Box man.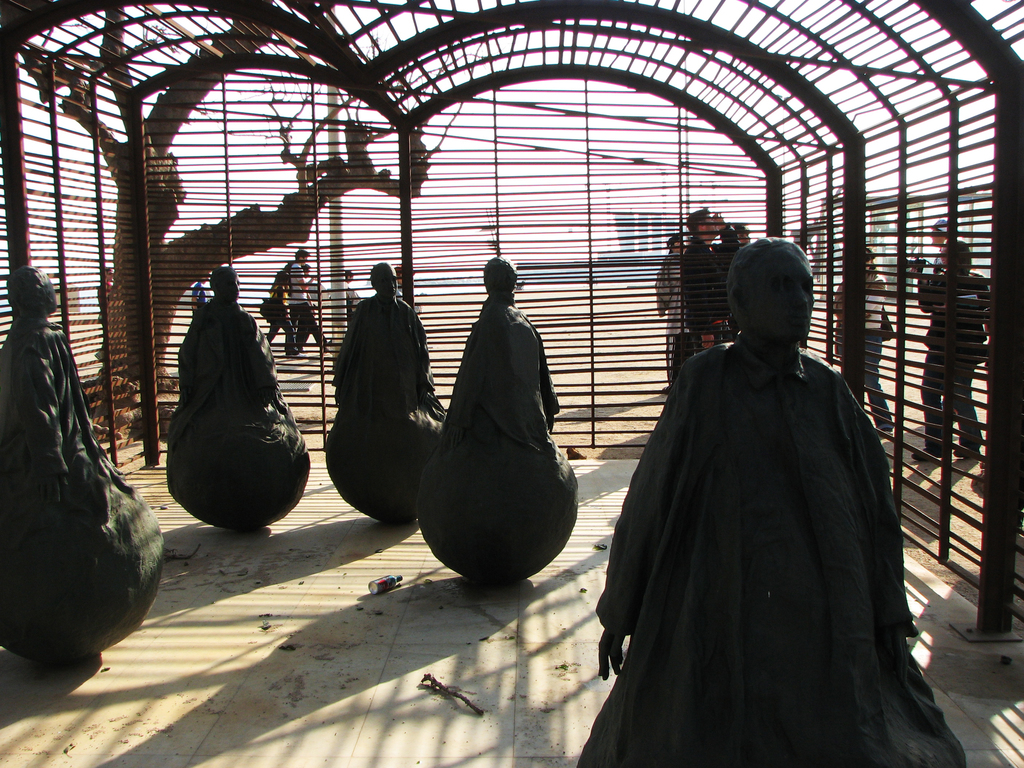
l=332, t=262, r=447, b=424.
